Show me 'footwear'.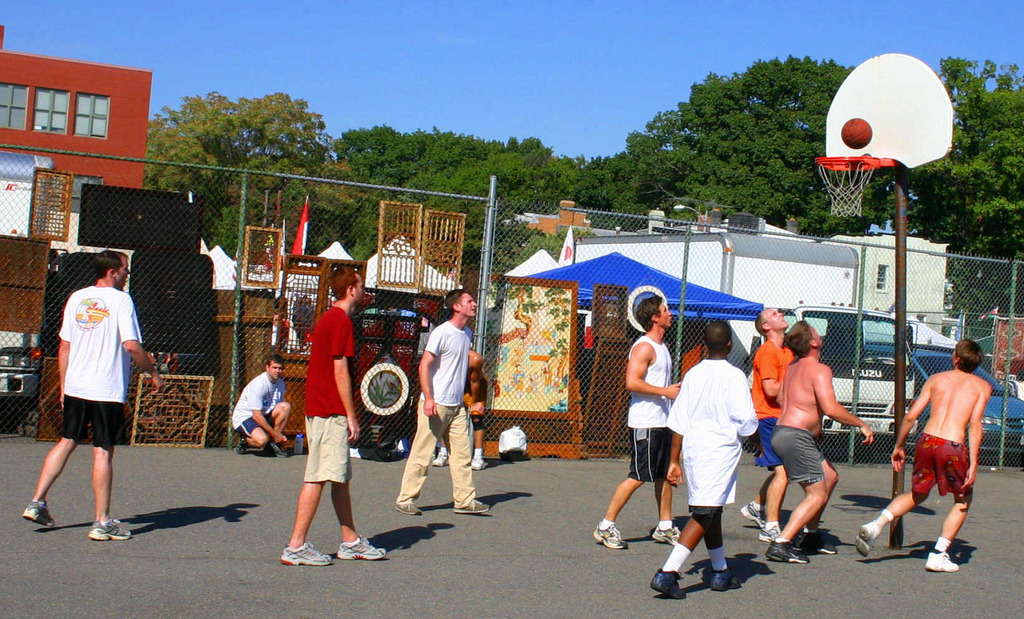
'footwear' is here: 712 568 744 589.
